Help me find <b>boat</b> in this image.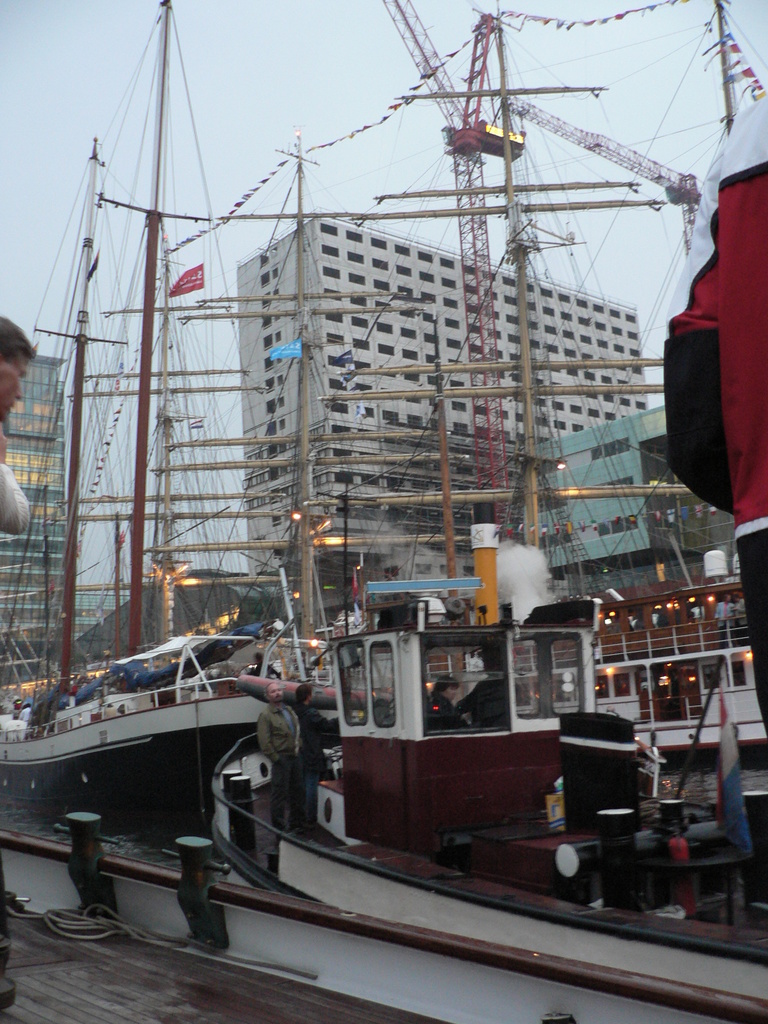
Found it: bbox=(0, 825, 767, 1023).
